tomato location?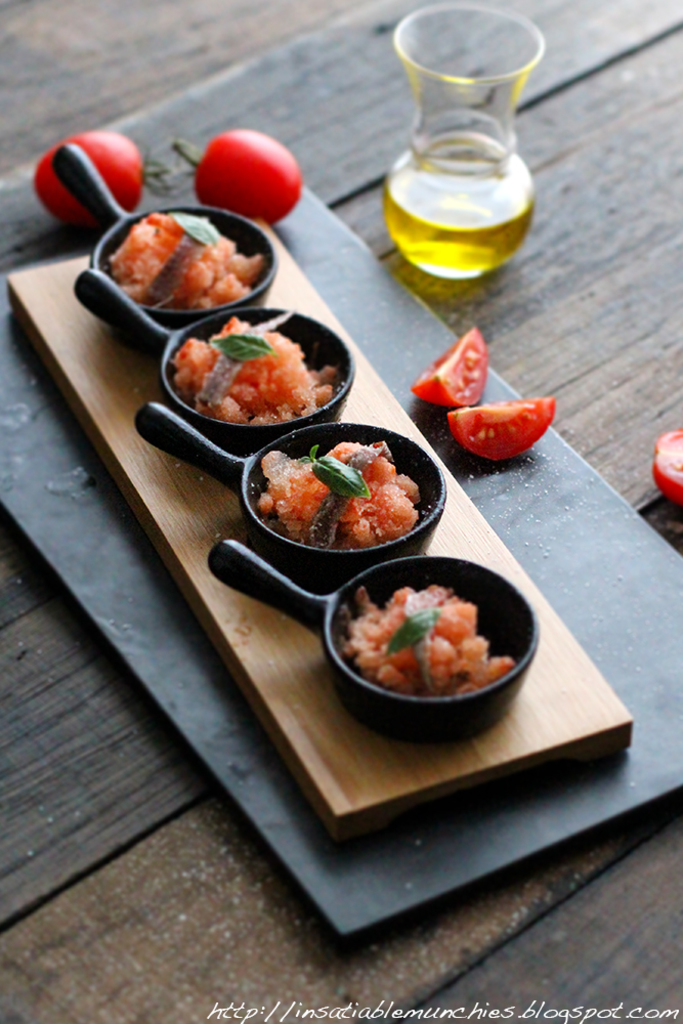
BBox(451, 392, 561, 464)
